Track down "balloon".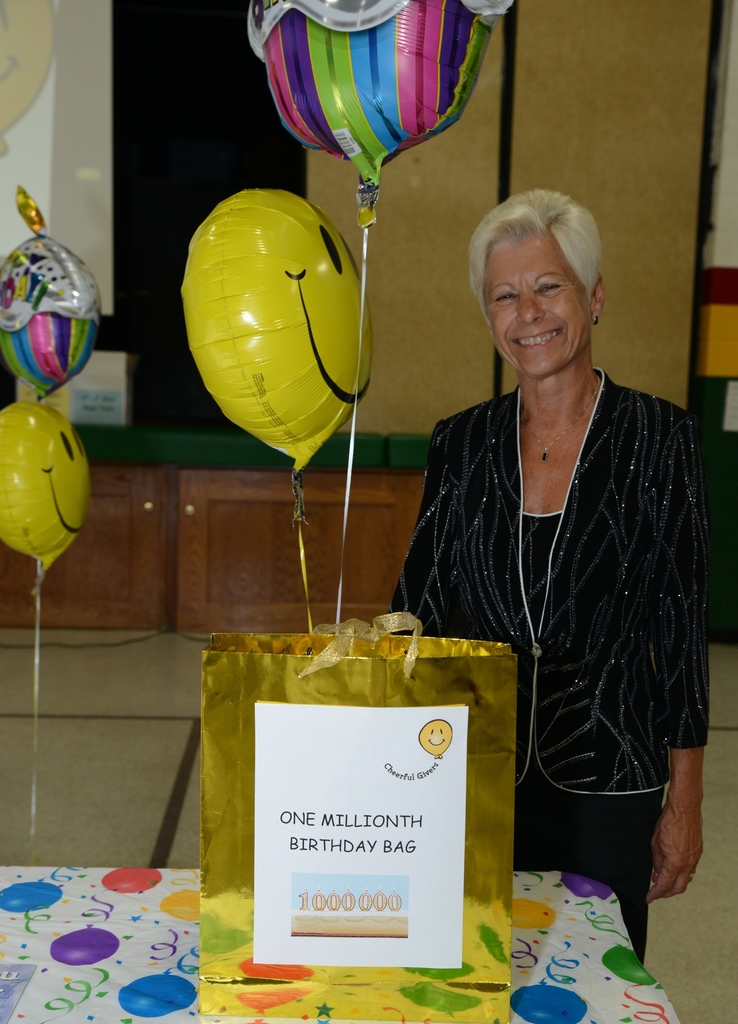
Tracked to [52, 925, 115, 965].
